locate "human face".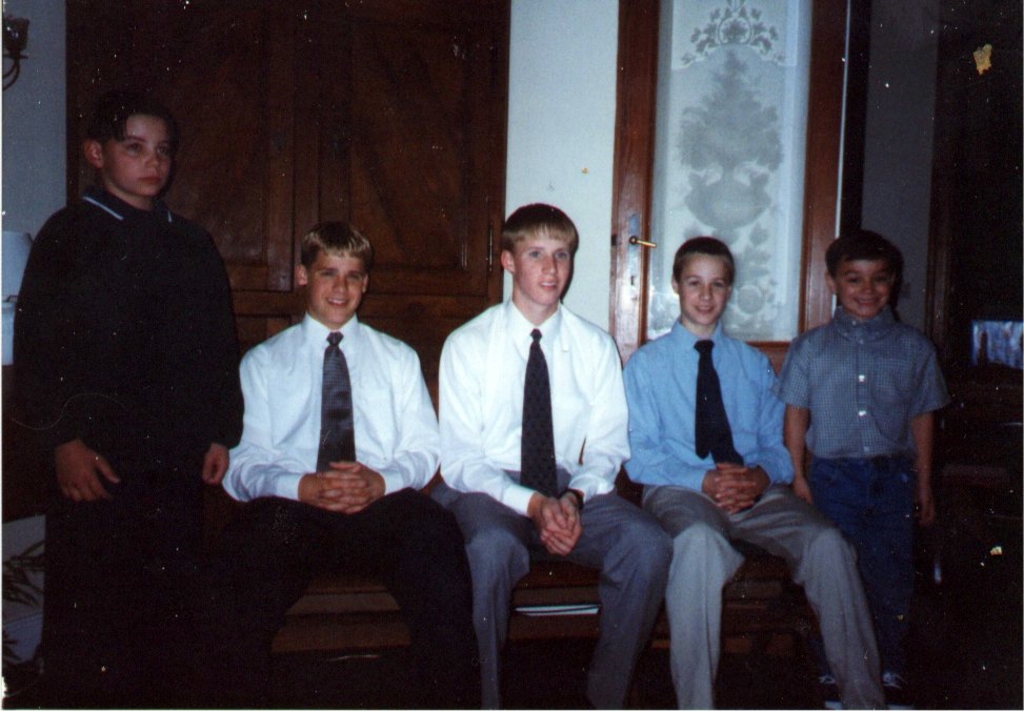
Bounding box: (510,233,570,304).
